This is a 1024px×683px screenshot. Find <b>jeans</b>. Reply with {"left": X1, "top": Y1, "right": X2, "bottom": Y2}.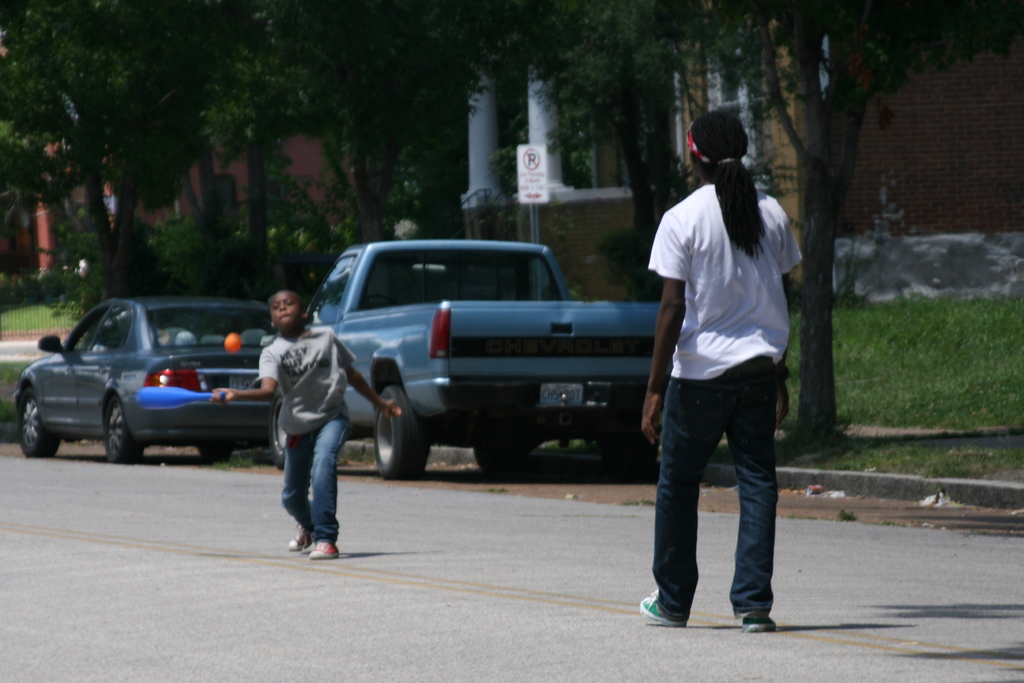
{"left": 649, "top": 356, "right": 790, "bottom": 641}.
